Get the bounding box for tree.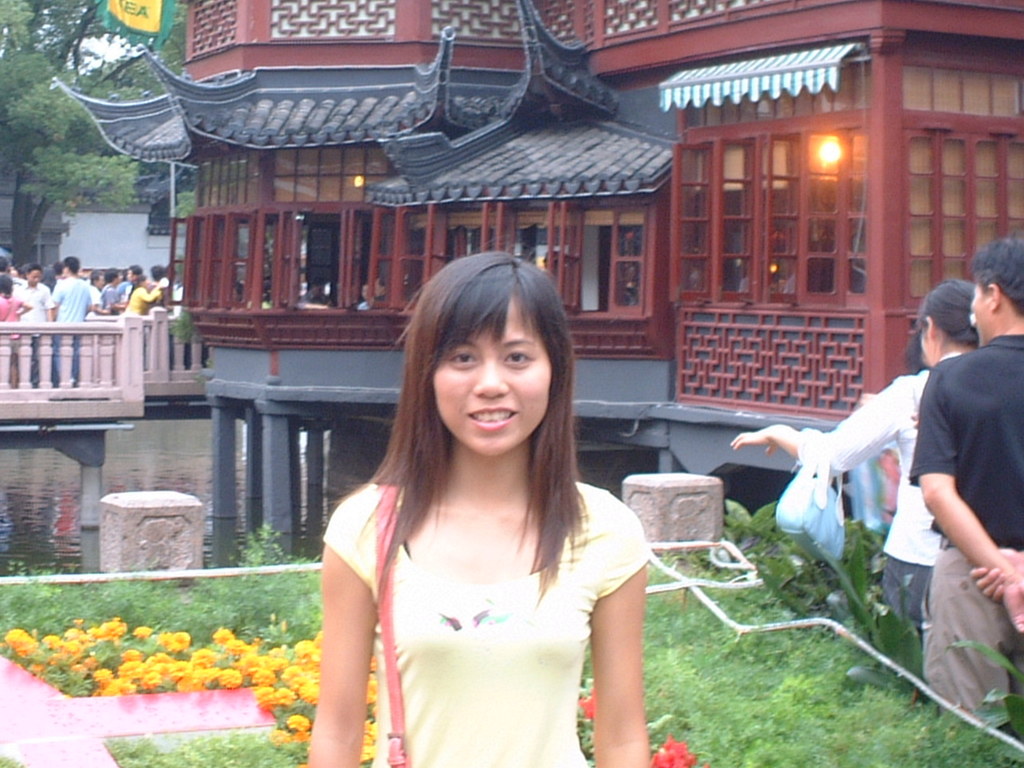
0 47 51 258.
